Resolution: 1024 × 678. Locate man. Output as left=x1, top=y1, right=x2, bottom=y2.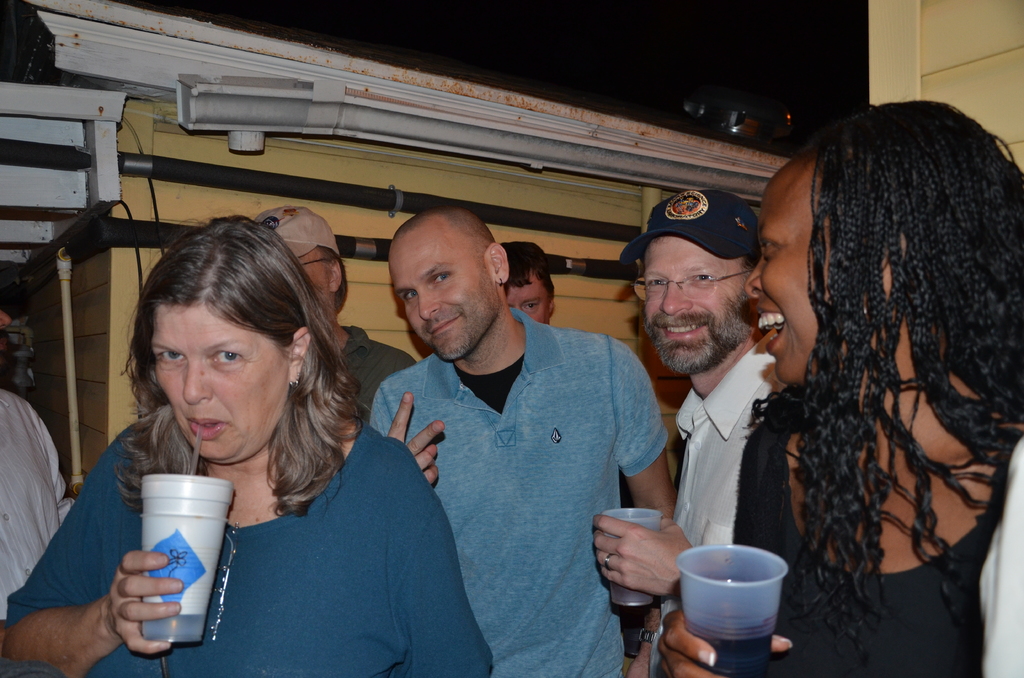
left=497, top=238, right=560, bottom=323.
